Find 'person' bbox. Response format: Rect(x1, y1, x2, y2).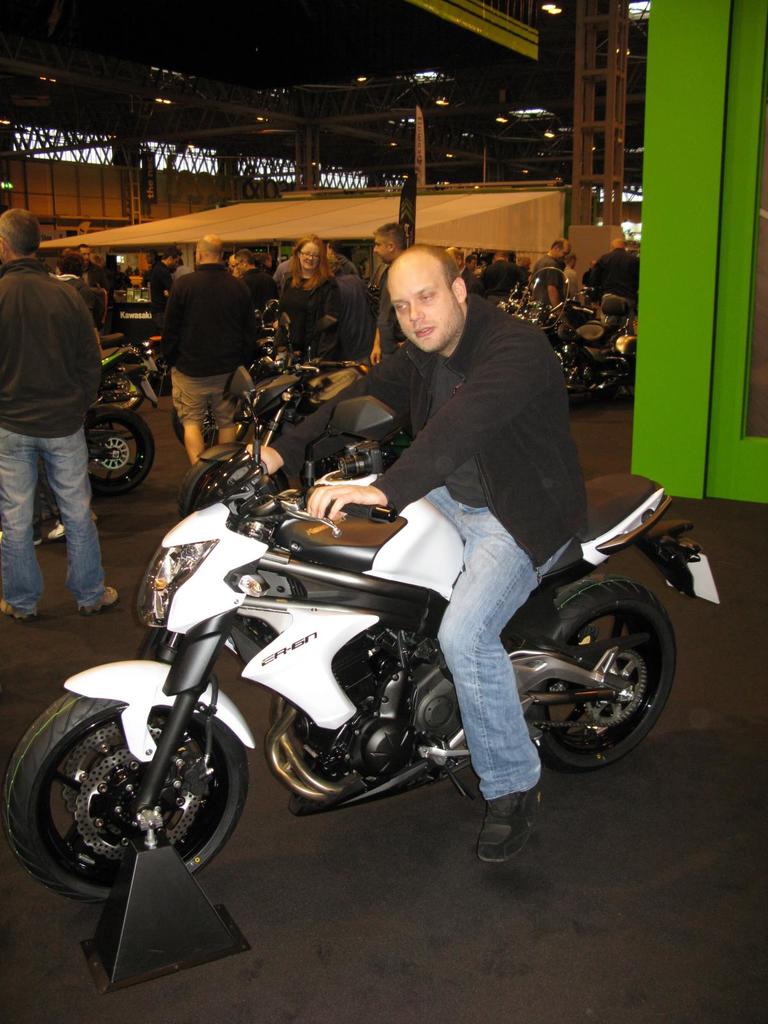
Rect(155, 230, 259, 476).
